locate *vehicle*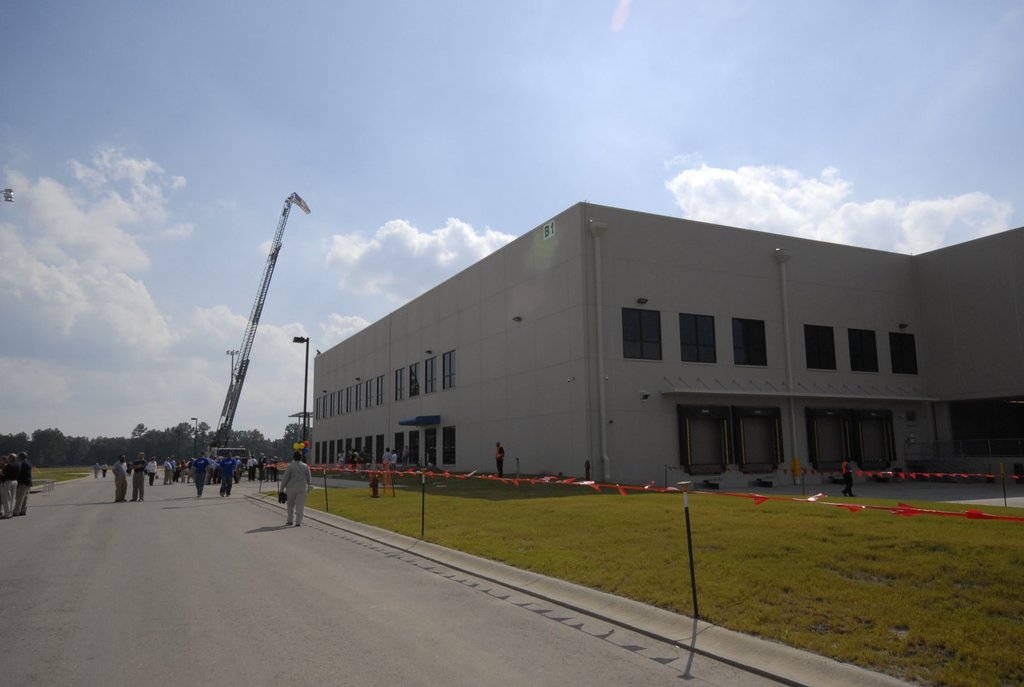
bbox(193, 196, 314, 480)
